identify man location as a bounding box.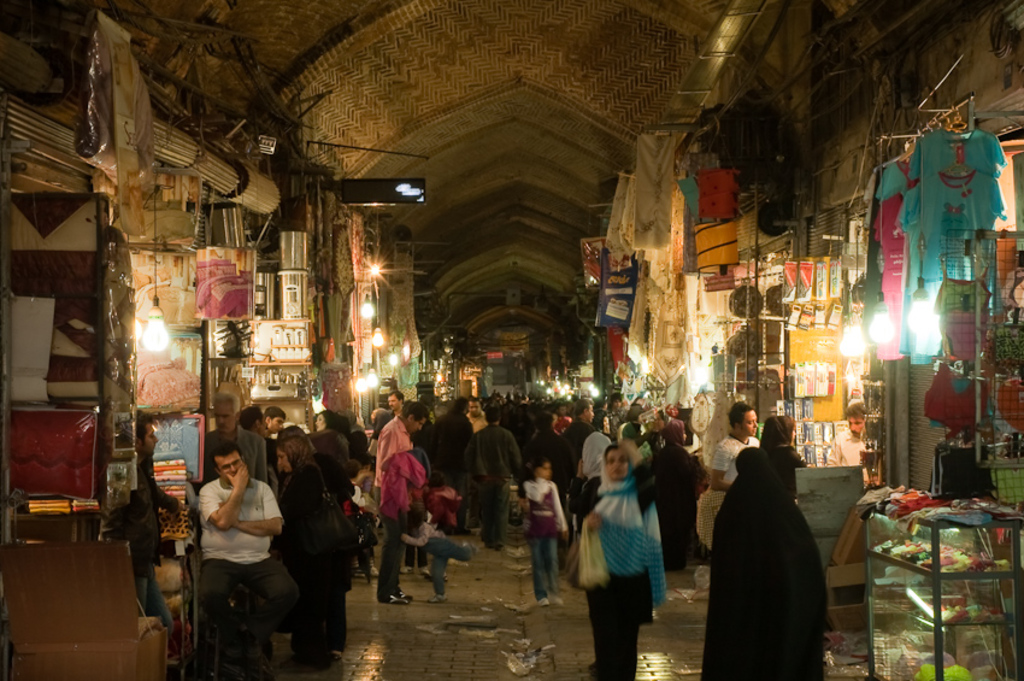
(left=467, top=405, right=532, bottom=551).
